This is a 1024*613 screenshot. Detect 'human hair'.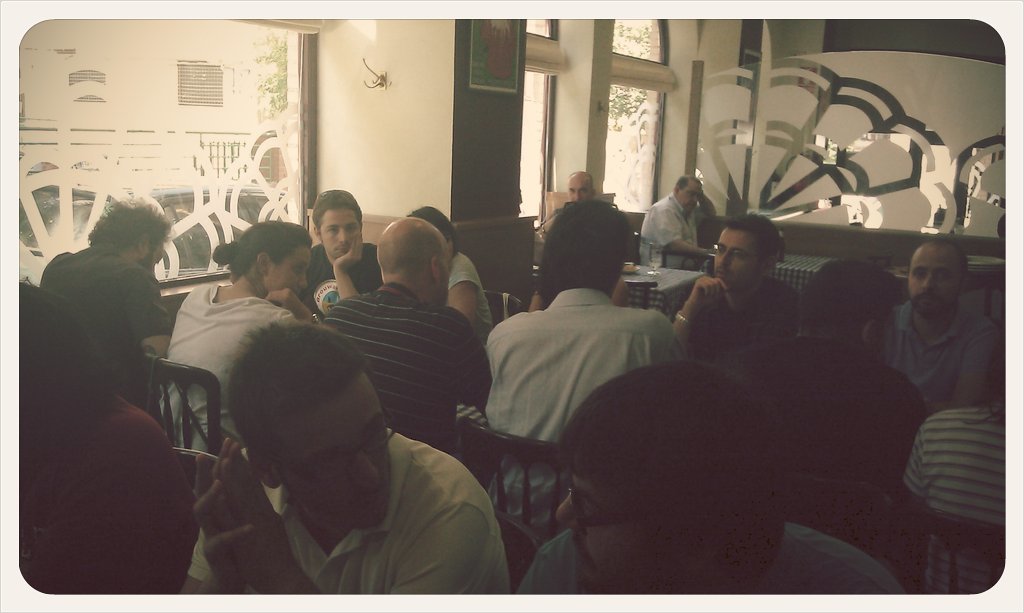
select_region(313, 189, 366, 239).
